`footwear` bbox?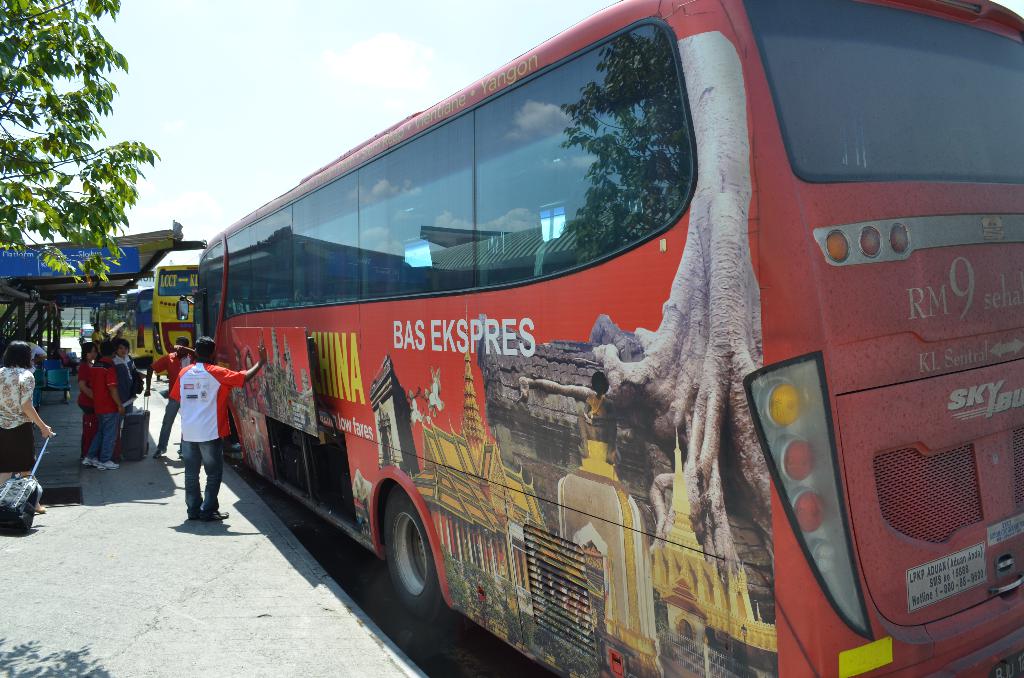
x1=152 y1=448 x2=163 y2=460
